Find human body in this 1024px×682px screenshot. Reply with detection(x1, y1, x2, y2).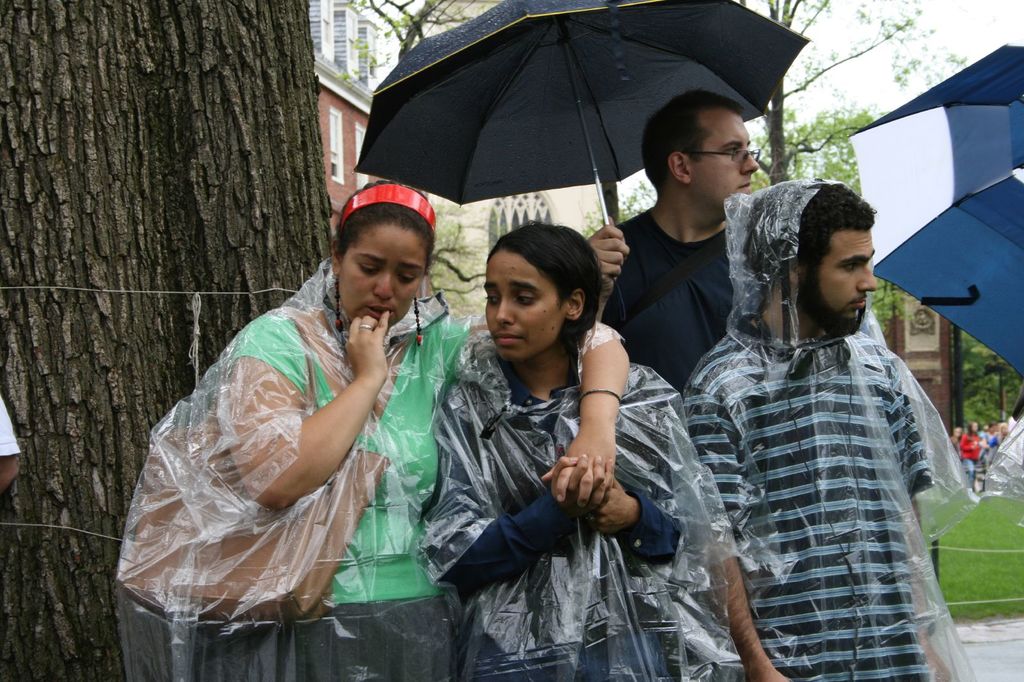
detection(434, 222, 712, 681).
